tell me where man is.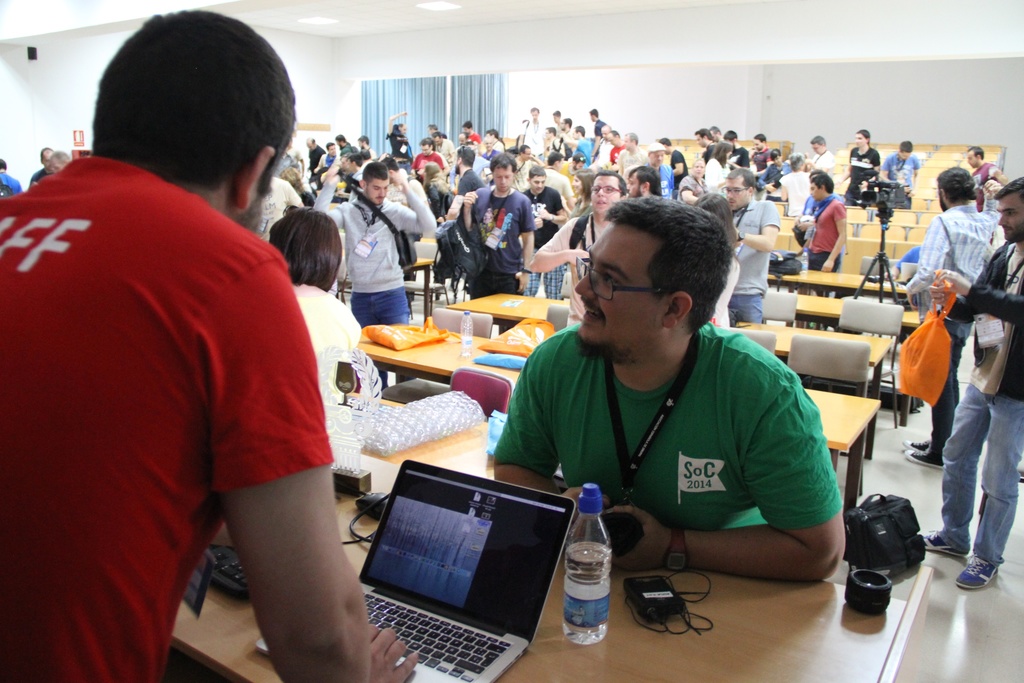
man is at locate(694, 128, 714, 156).
